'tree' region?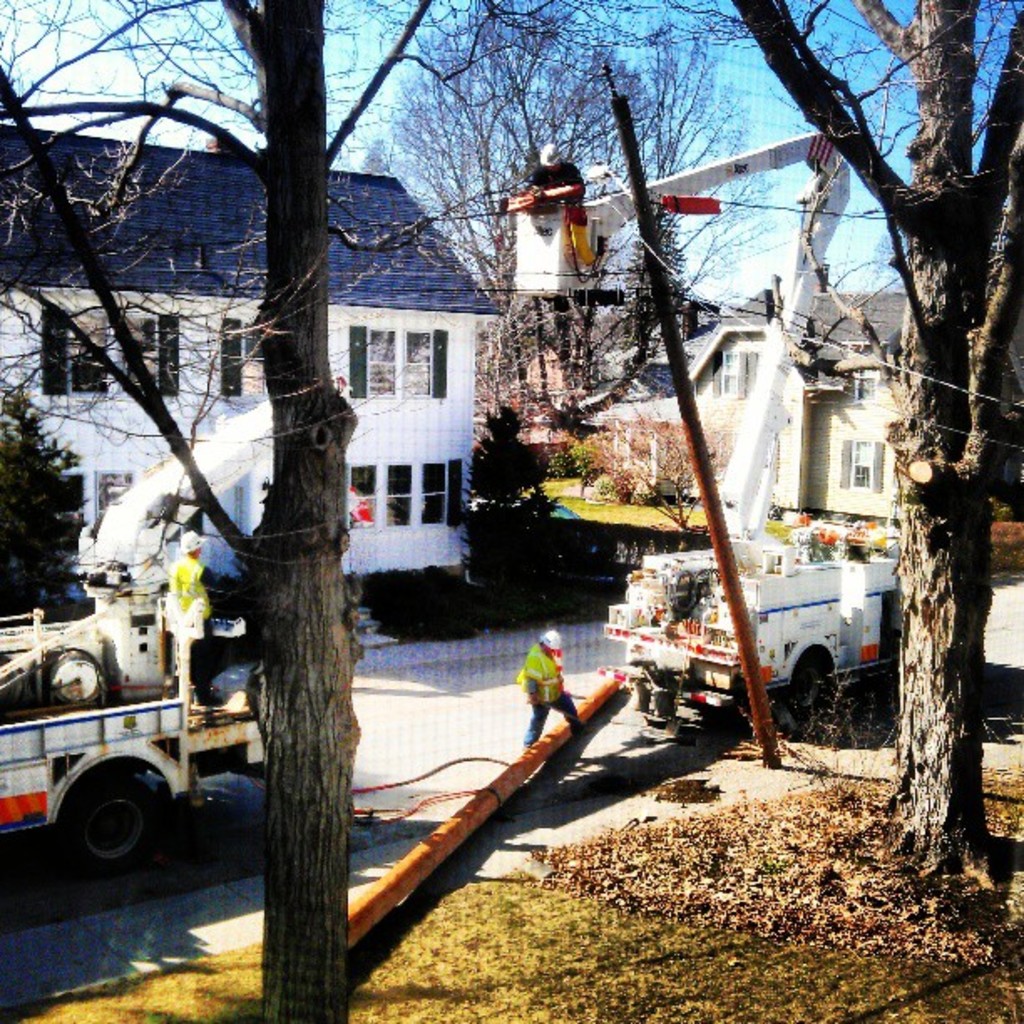
Rect(721, 0, 1022, 867)
